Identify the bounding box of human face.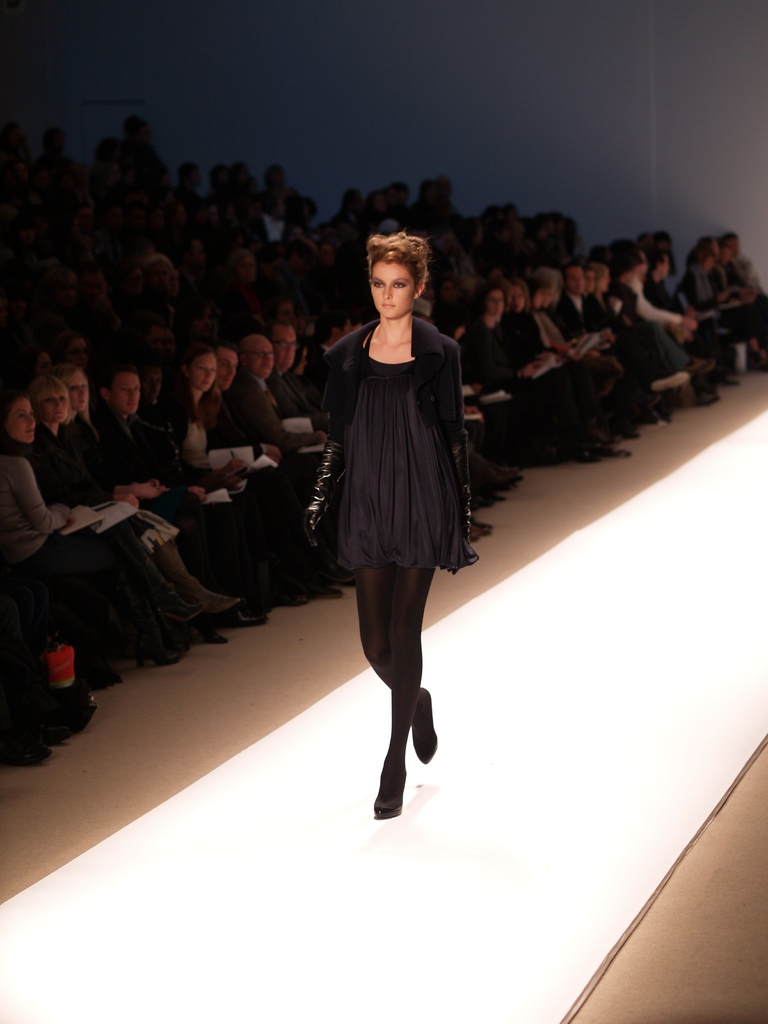
<bbox>506, 283, 528, 309</bbox>.
